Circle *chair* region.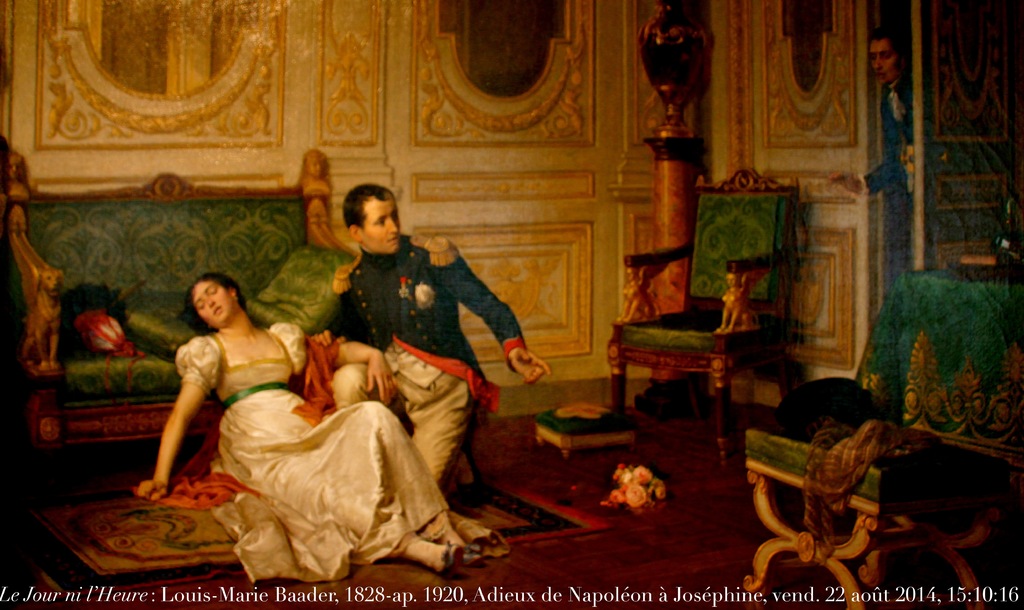
Region: <box>758,295,1002,561</box>.
